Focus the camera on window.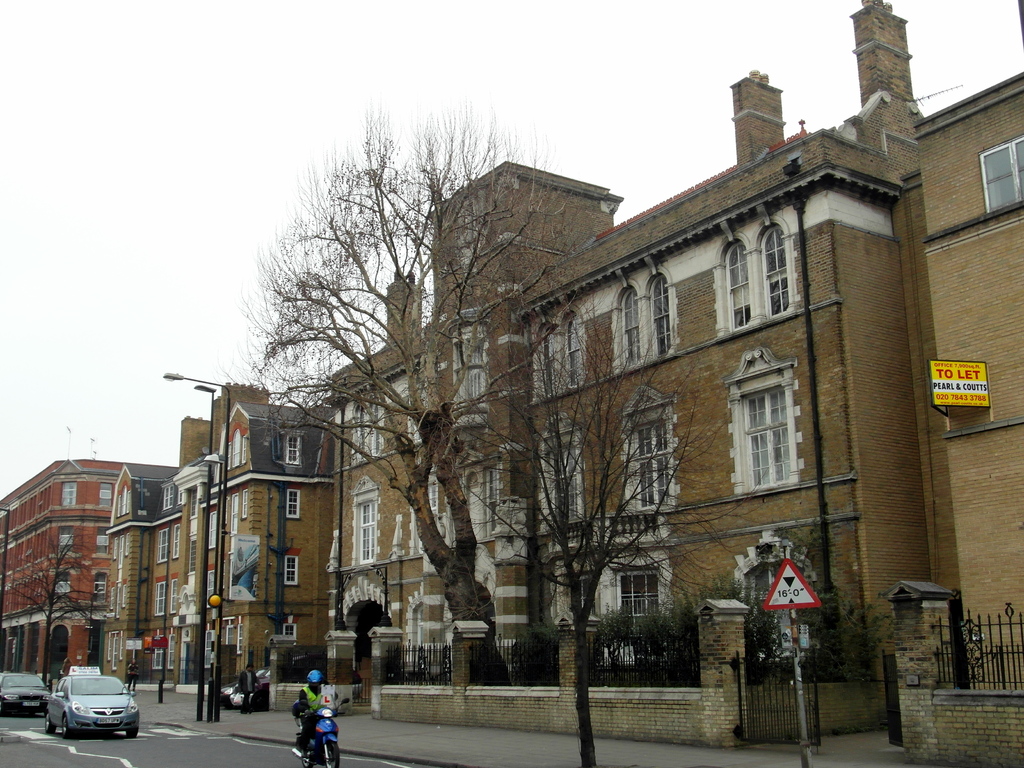
Focus region: <bbox>236, 622, 246, 655</bbox>.
